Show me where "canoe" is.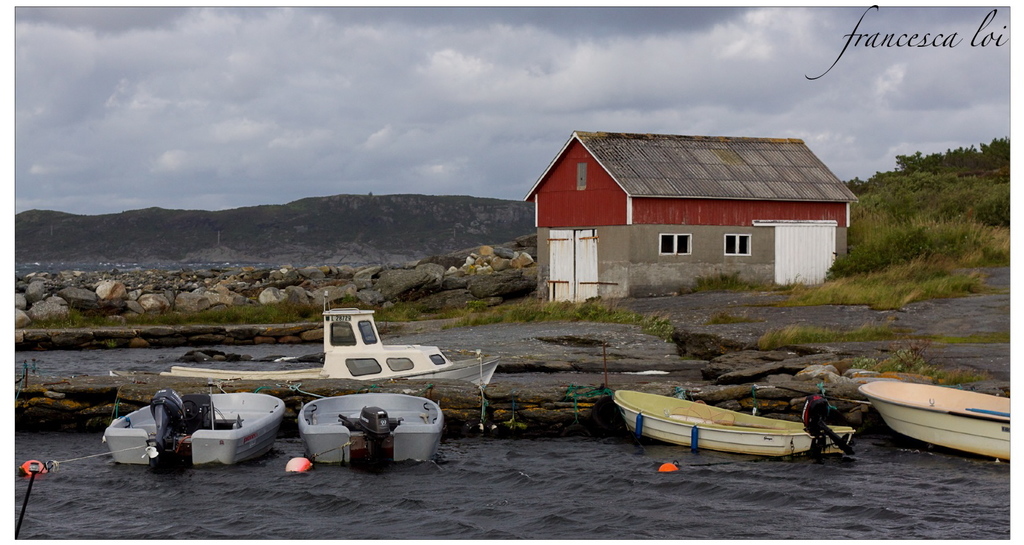
"canoe" is at 860 383 1018 461.
